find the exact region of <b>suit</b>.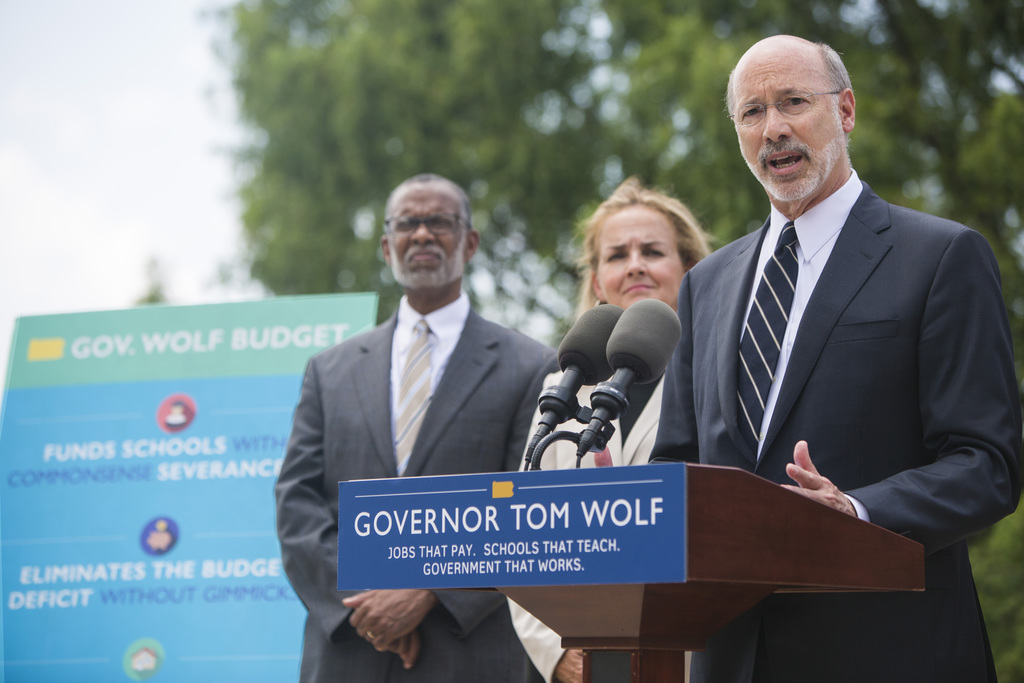
Exact region: <bbox>506, 378, 666, 682</bbox>.
